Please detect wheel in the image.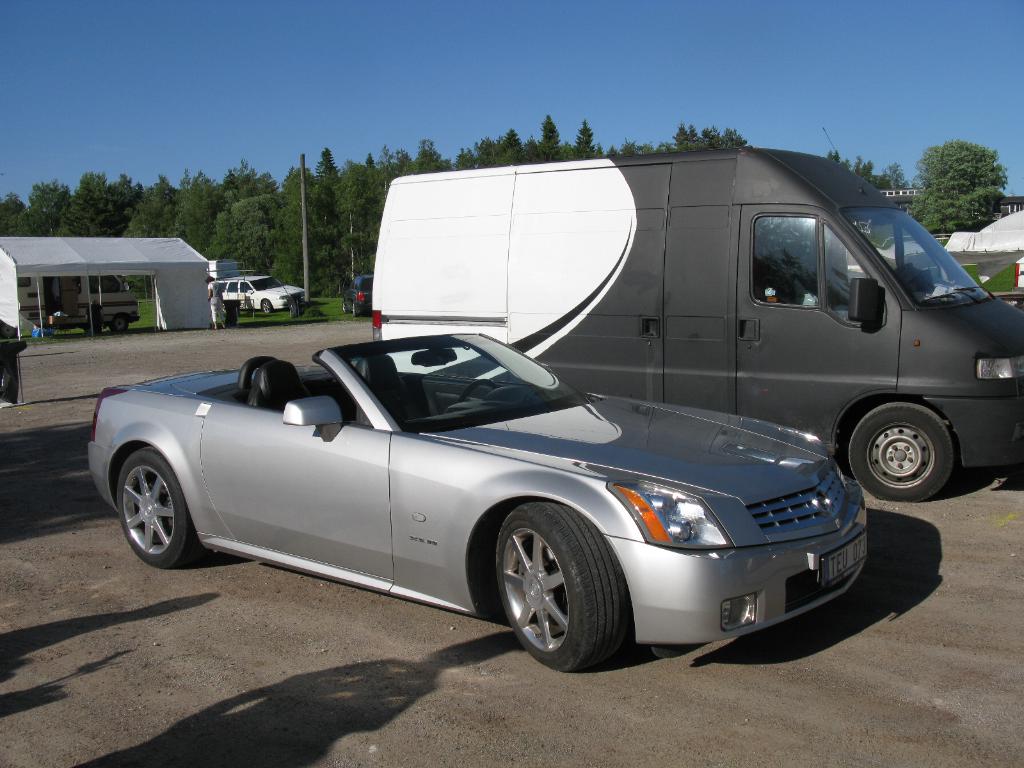
(x1=116, y1=449, x2=200, y2=569).
